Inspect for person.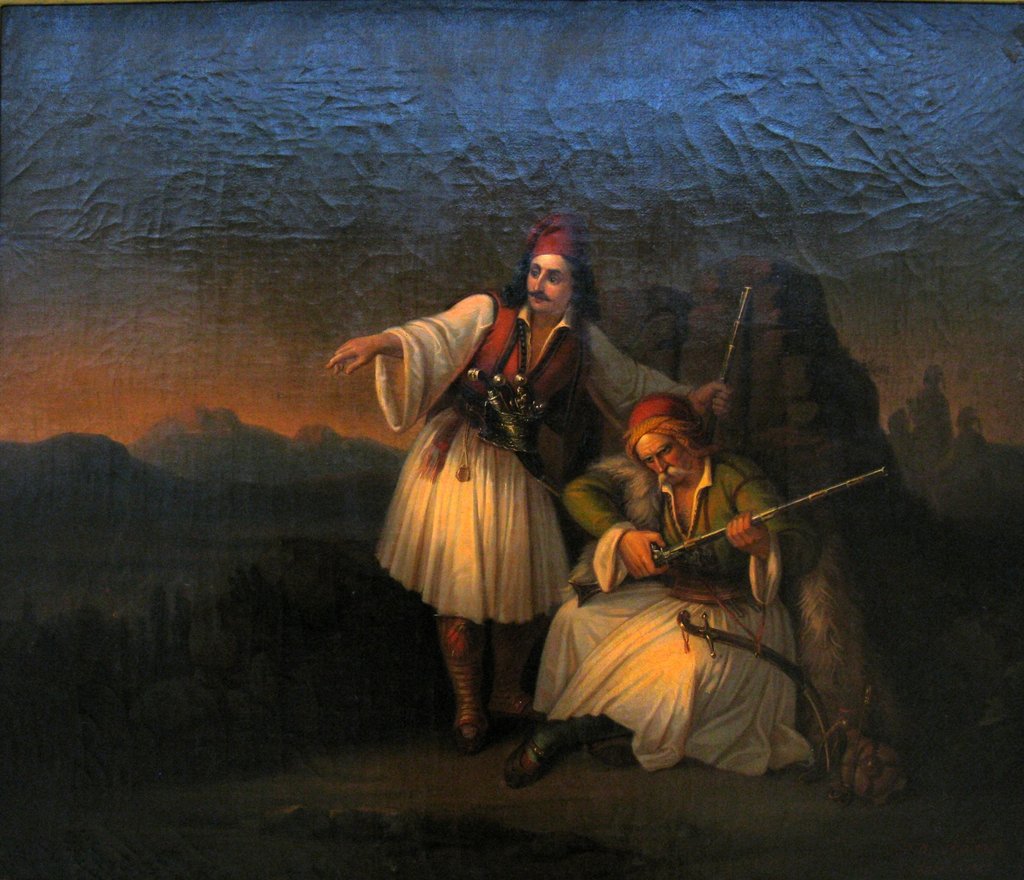
Inspection: left=505, top=392, right=806, bottom=789.
